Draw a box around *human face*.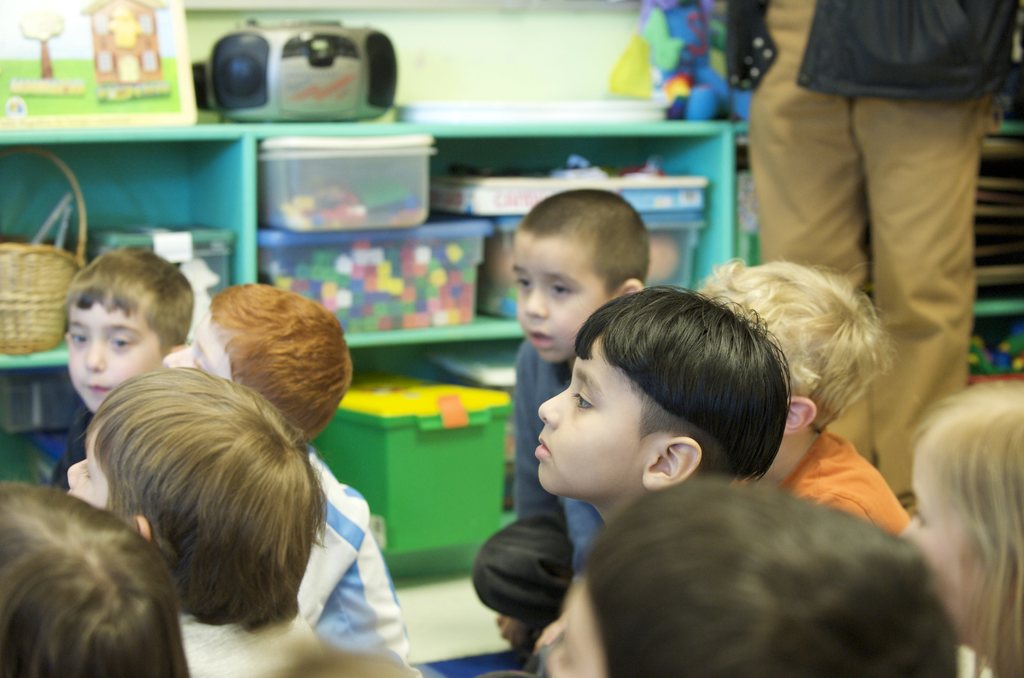
bbox=[897, 456, 980, 643].
